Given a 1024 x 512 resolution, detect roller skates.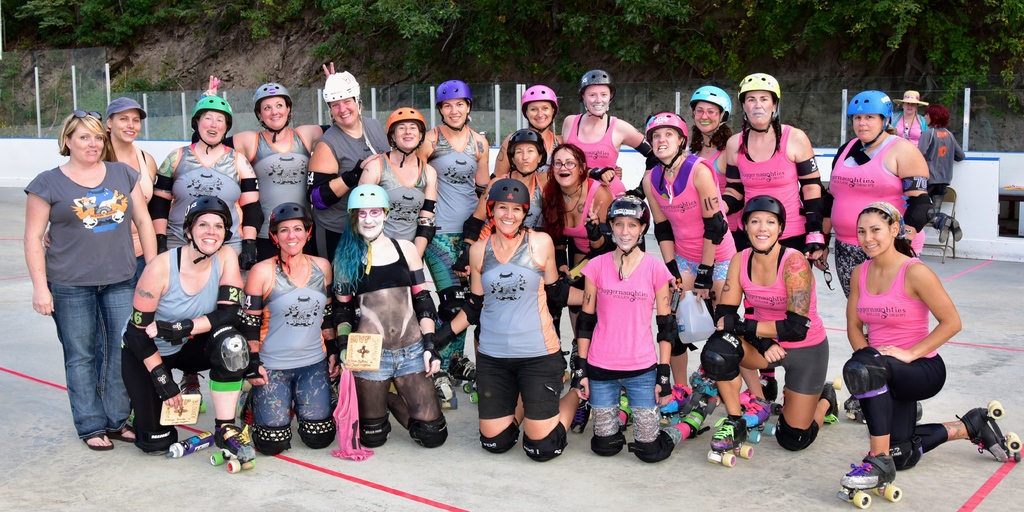
bbox(127, 409, 135, 424).
